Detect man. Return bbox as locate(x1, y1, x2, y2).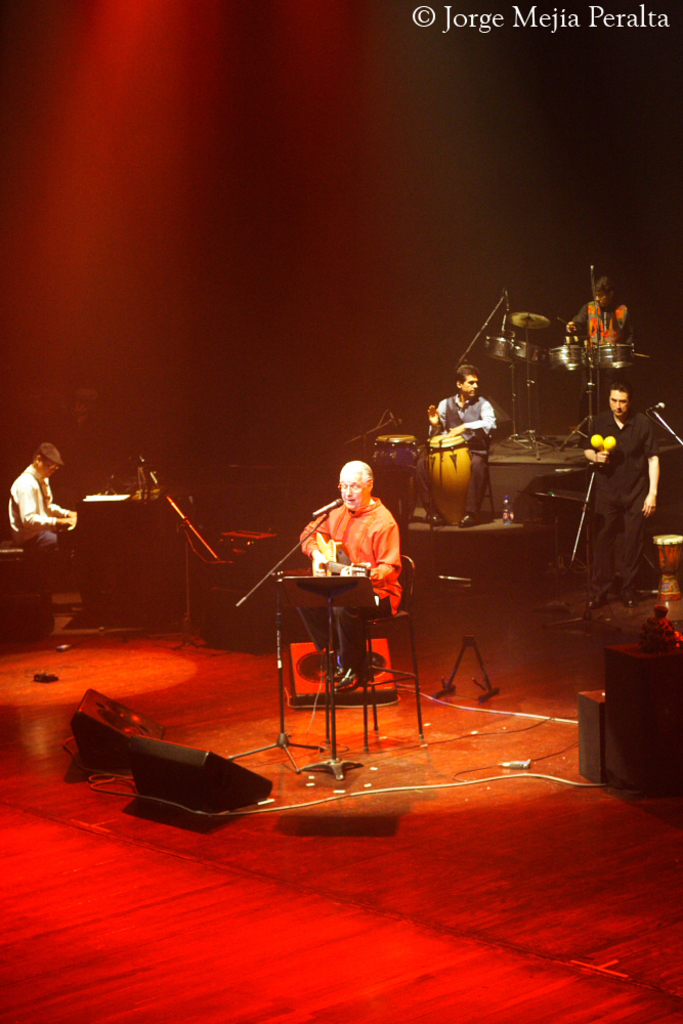
locate(300, 462, 404, 690).
